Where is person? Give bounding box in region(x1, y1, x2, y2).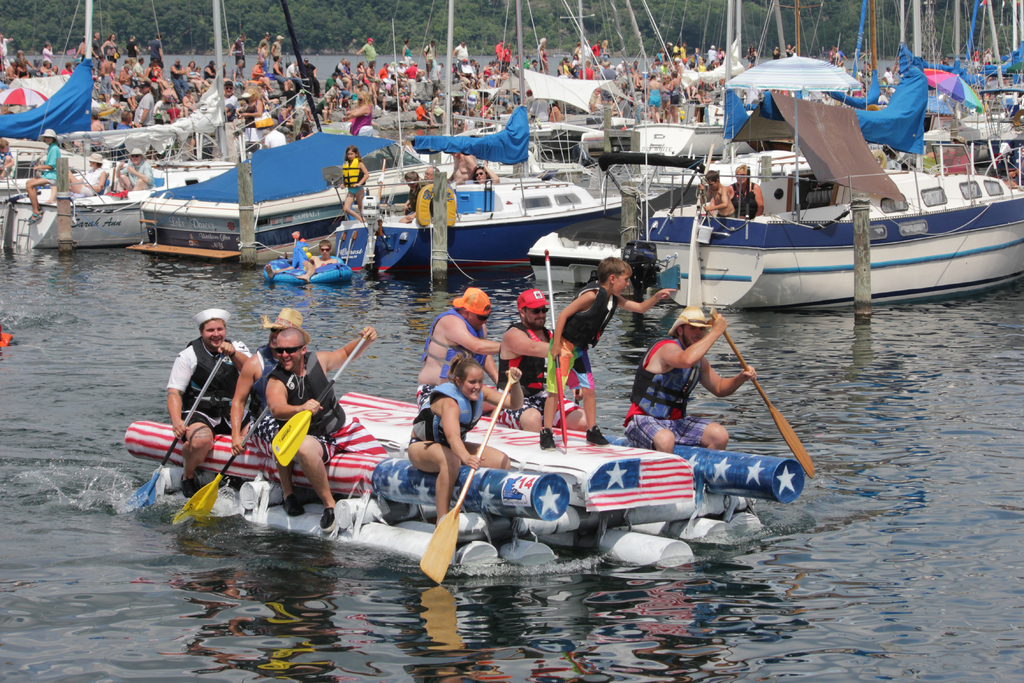
region(342, 142, 372, 229).
